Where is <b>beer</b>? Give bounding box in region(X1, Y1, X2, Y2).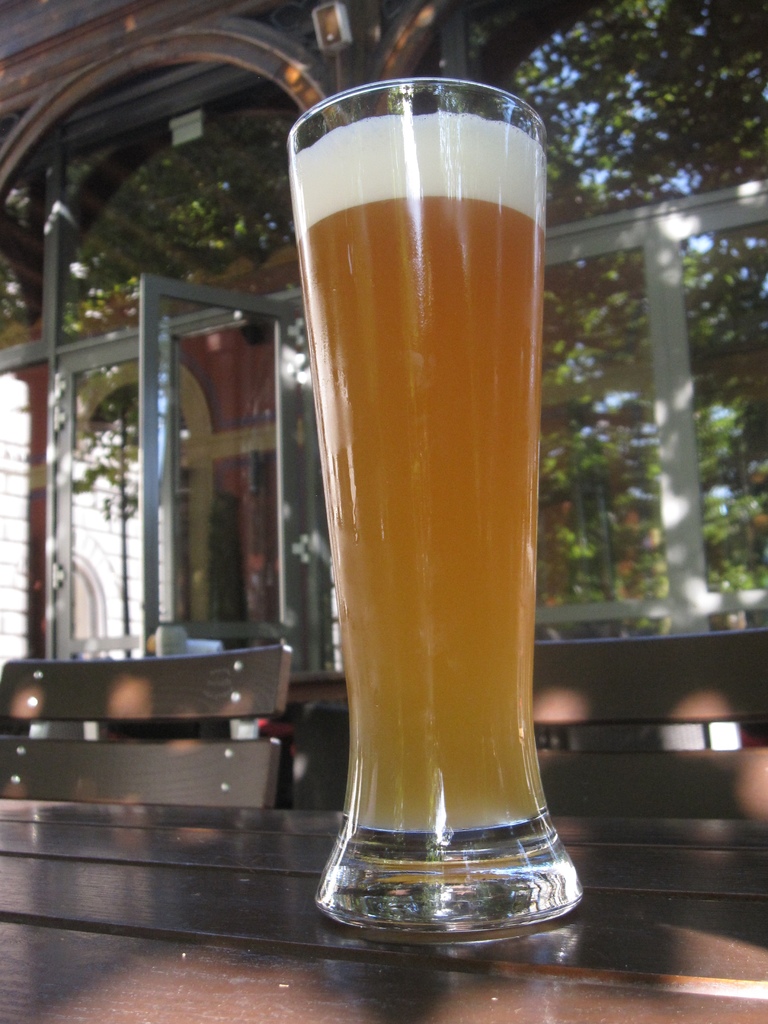
region(291, 113, 544, 835).
